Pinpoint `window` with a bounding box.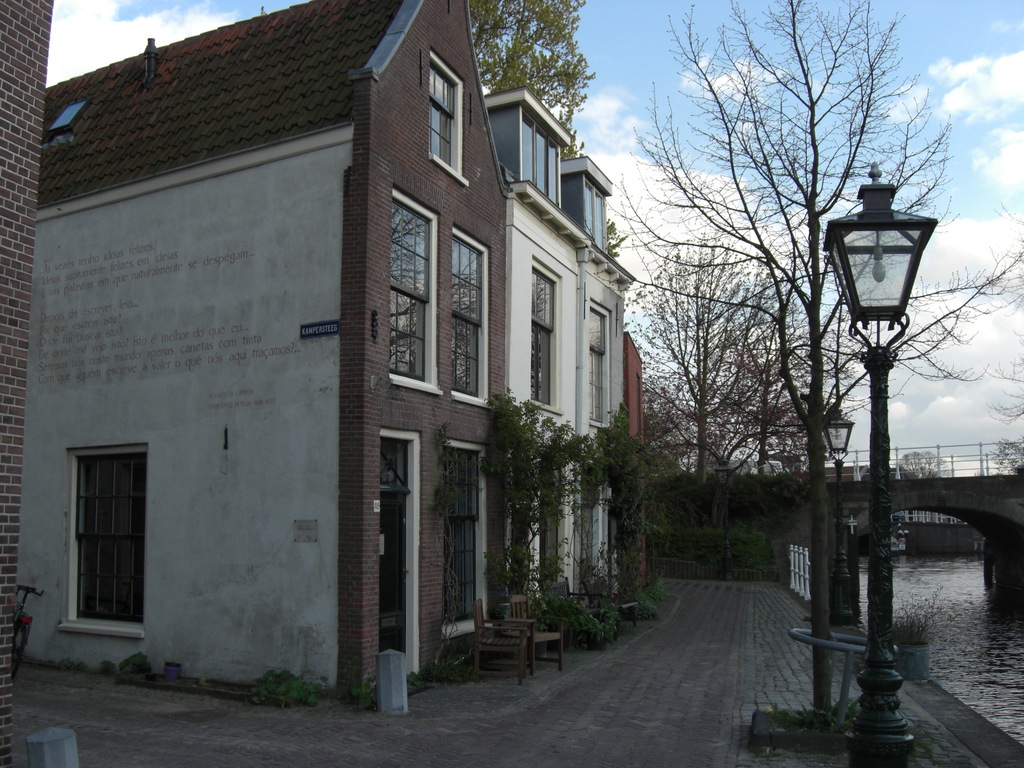
left=580, top=308, right=607, bottom=353.
